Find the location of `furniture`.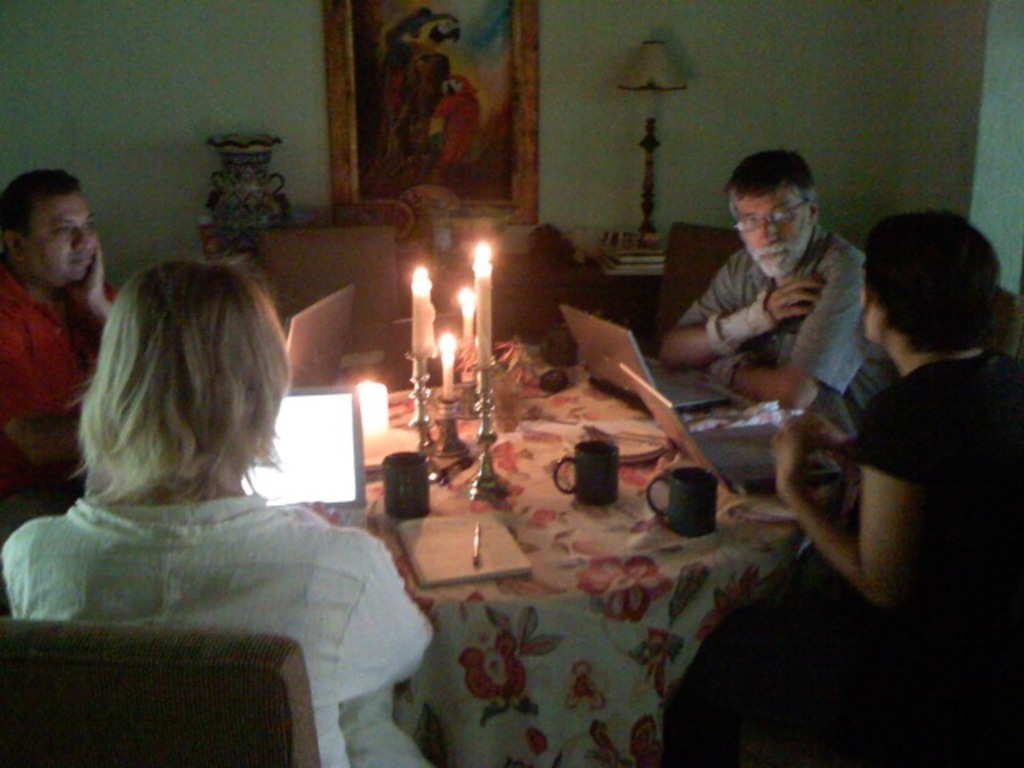
Location: [0, 619, 322, 766].
